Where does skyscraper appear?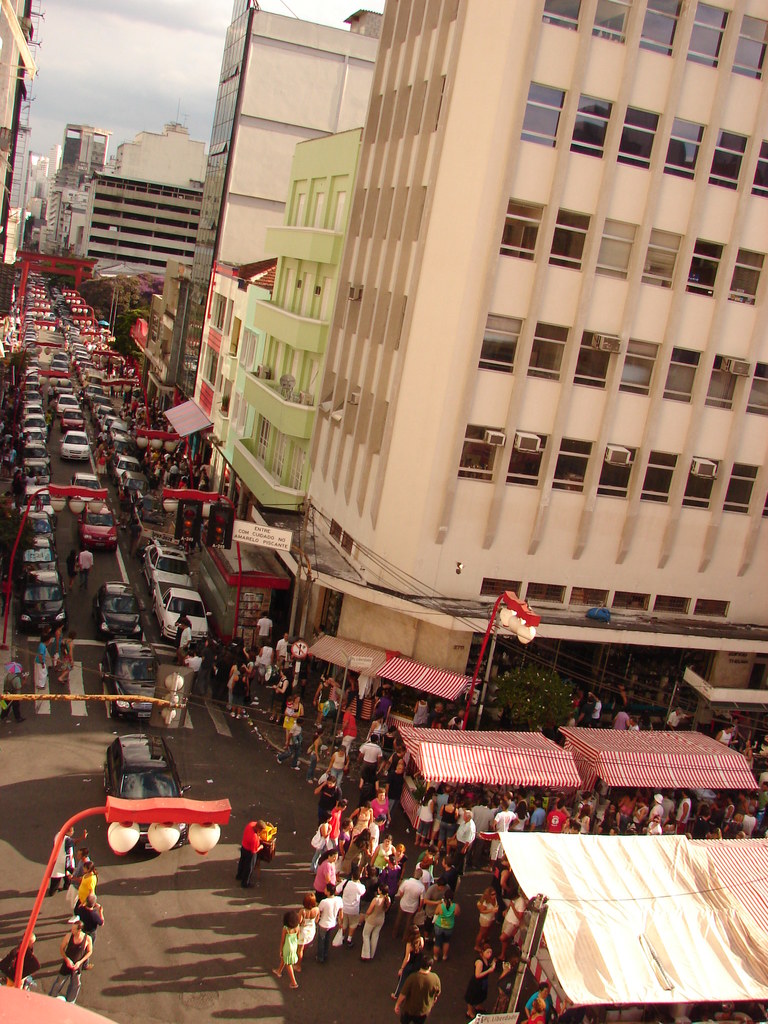
Appears at locate(291, 0, 761, 710).
